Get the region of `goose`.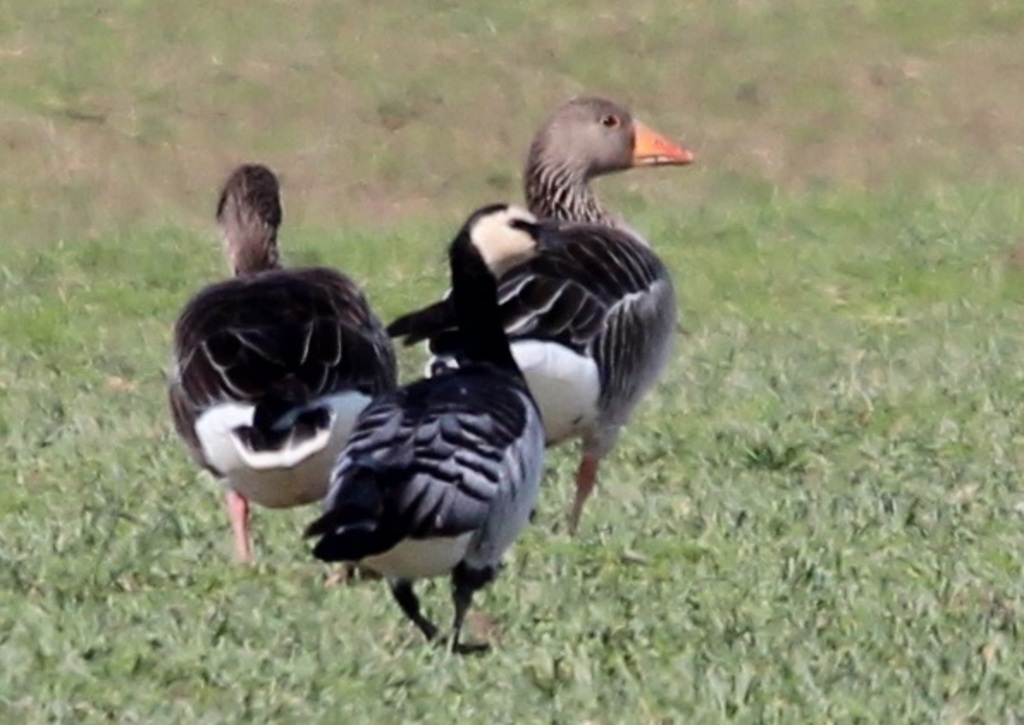
[392, 98, 690, 530].
